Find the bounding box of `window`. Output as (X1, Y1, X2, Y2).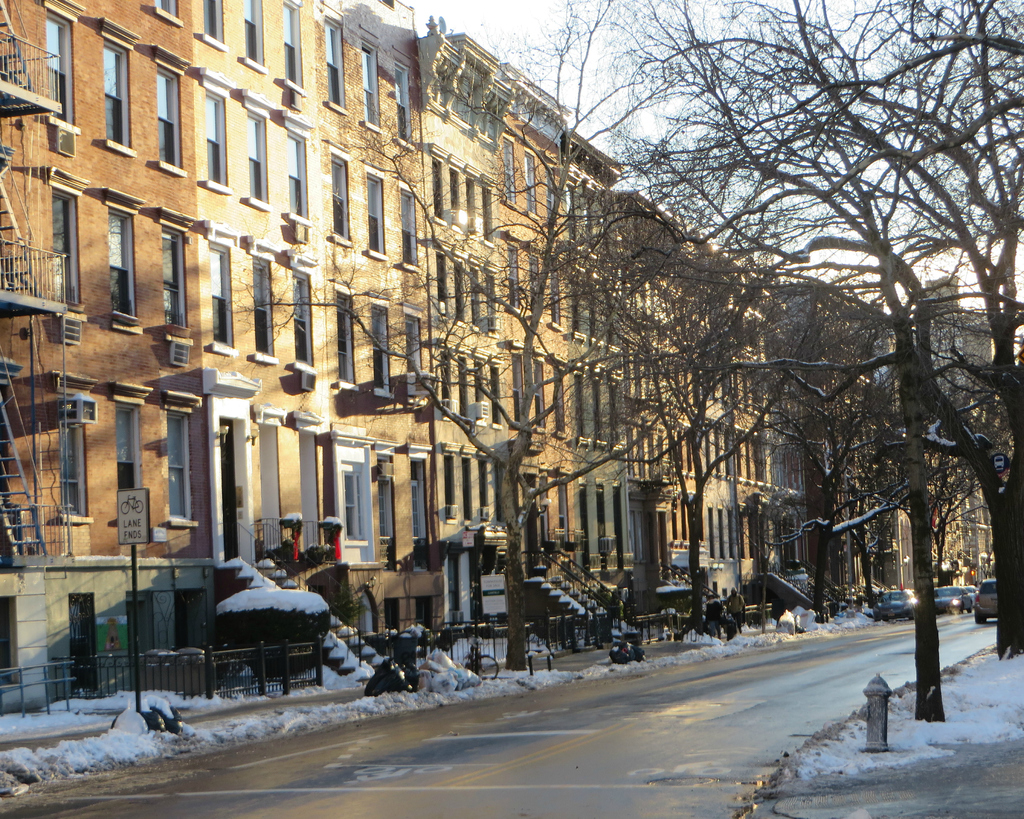
(247, 91, 275, 211).
